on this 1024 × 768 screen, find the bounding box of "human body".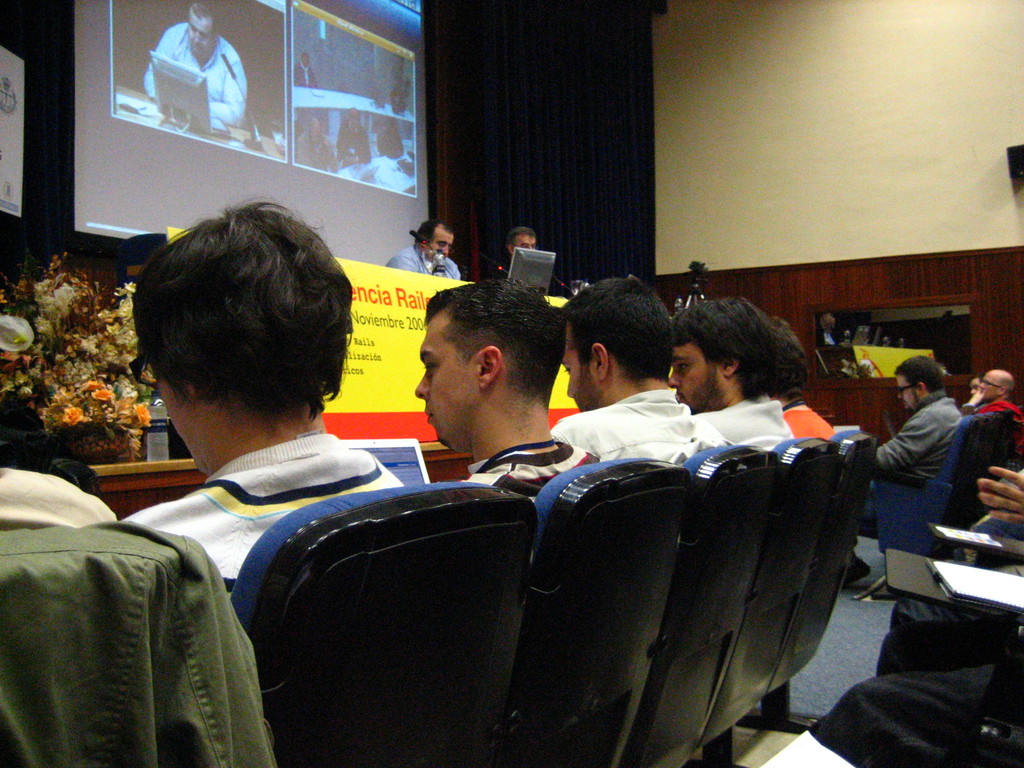
Bounding box: [left=396, top=220, right=452, bottom=270].
